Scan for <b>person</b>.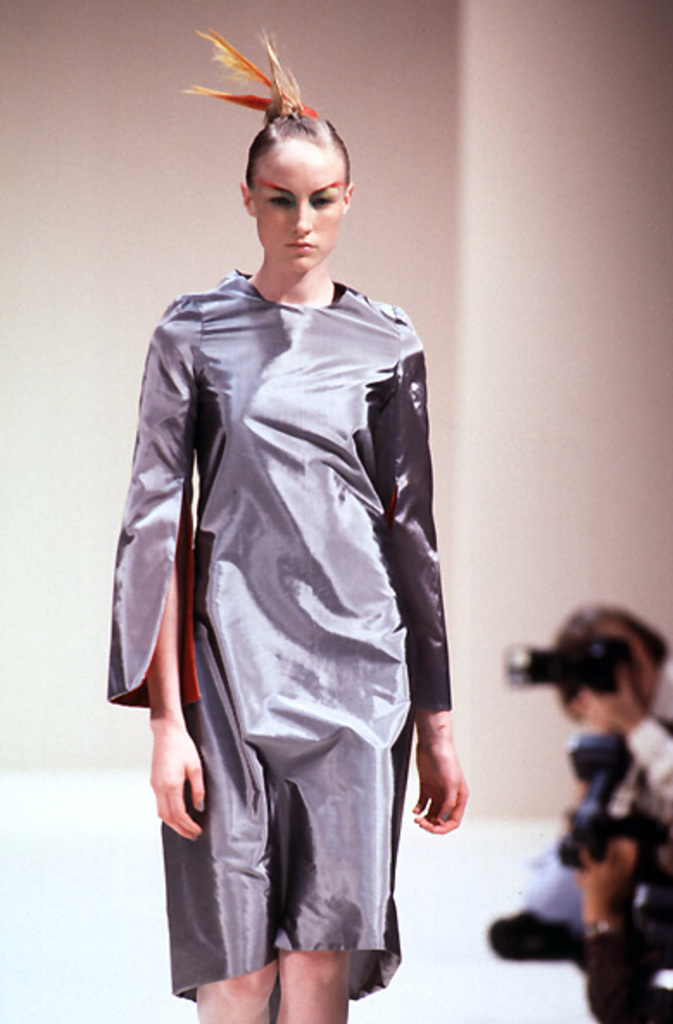
Scan result: rect(102, 62, 466, 1010).
